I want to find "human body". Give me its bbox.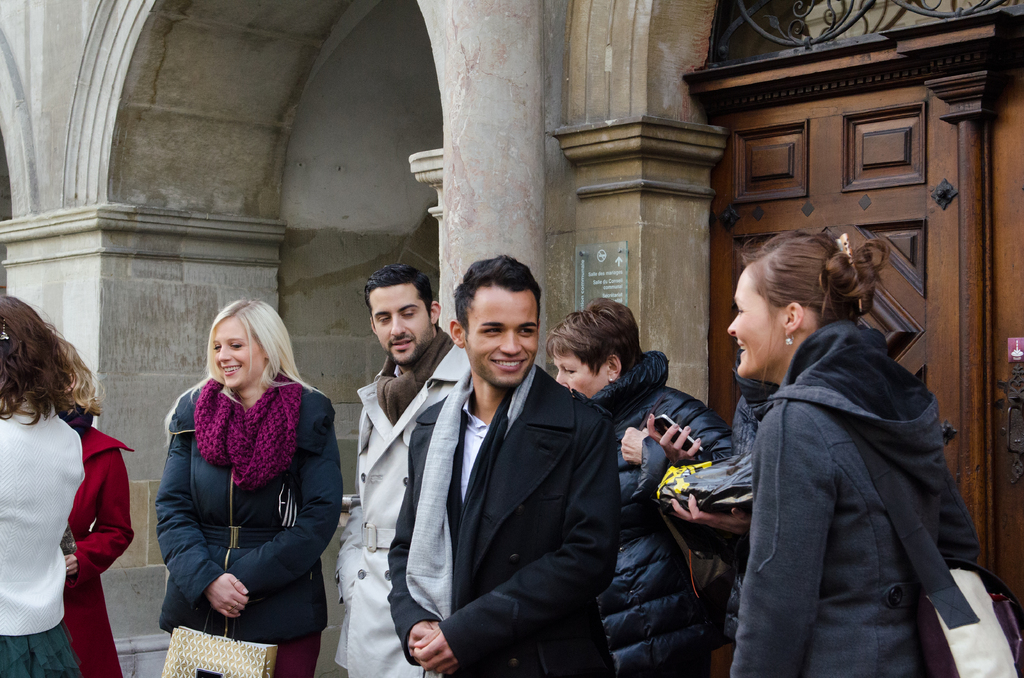
bbox=(387, 365, 623, 677).
